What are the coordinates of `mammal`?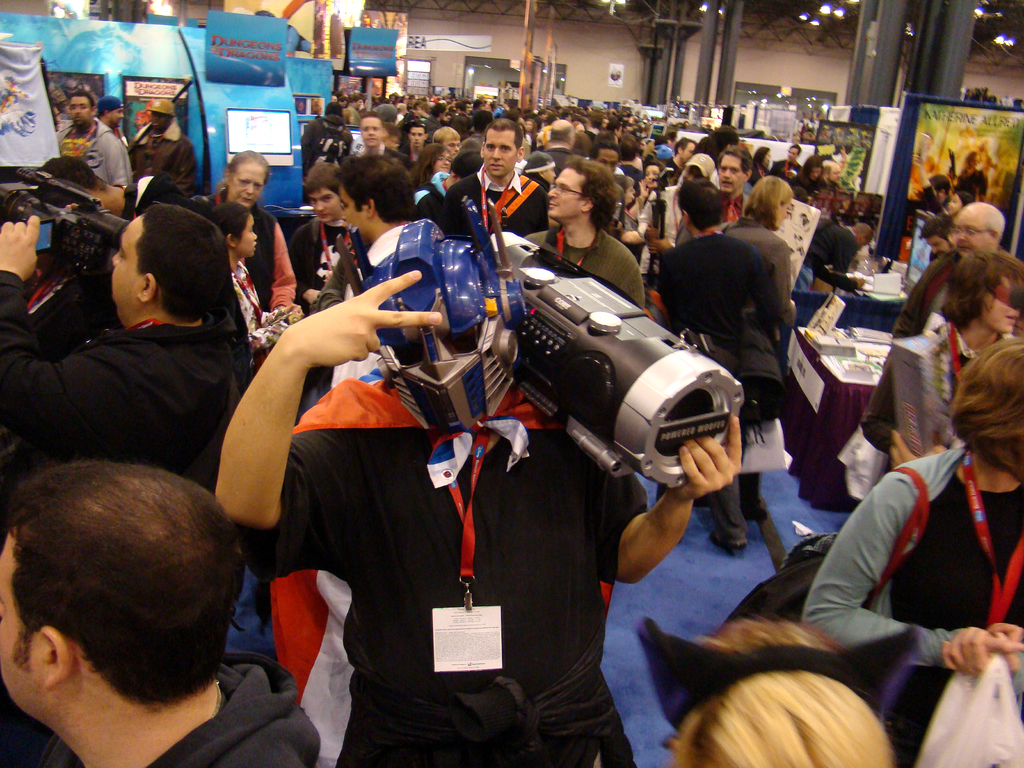
<region>0, 436, 296, 767</region>.
